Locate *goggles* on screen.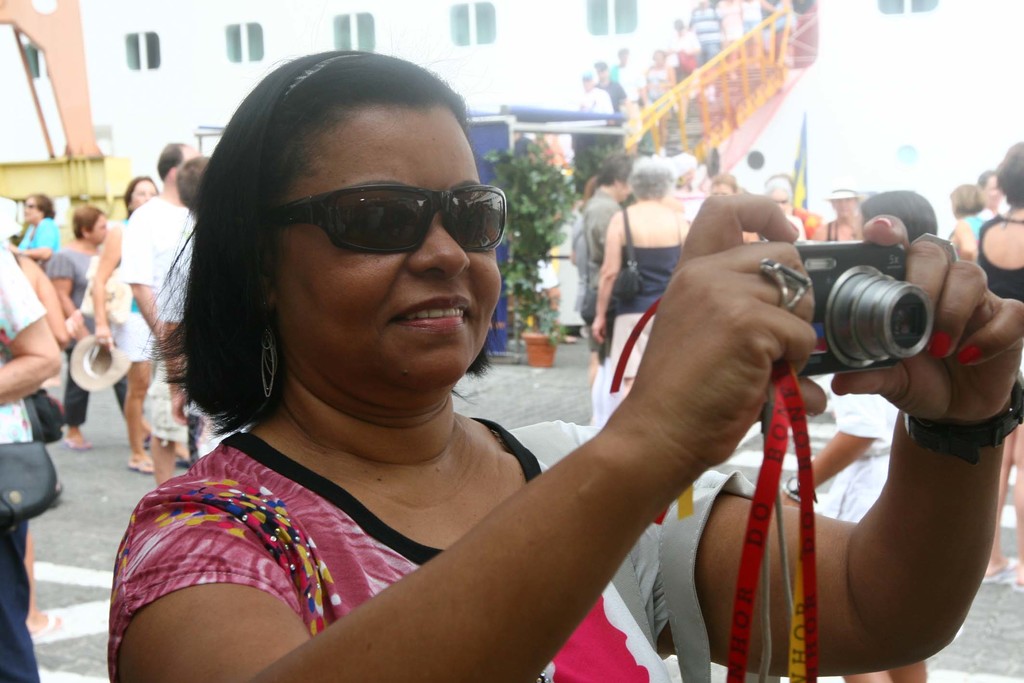
On screen at crop(291, 174, 515, 286).
